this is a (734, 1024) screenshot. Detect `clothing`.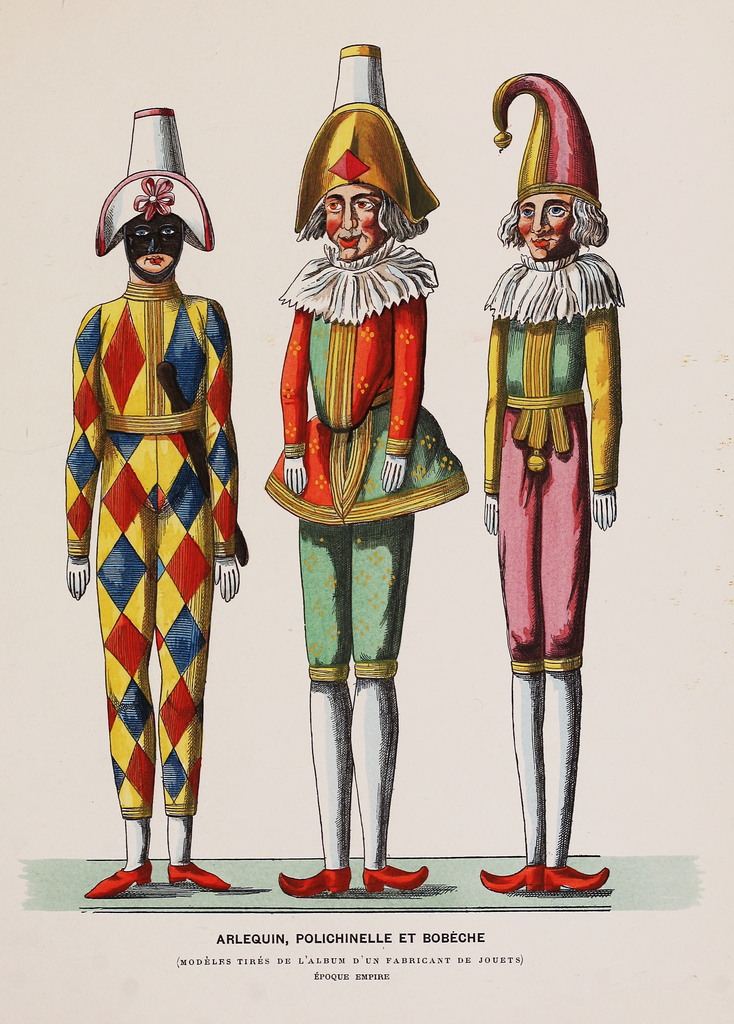
bbox=[59, 271, 245, 813].
